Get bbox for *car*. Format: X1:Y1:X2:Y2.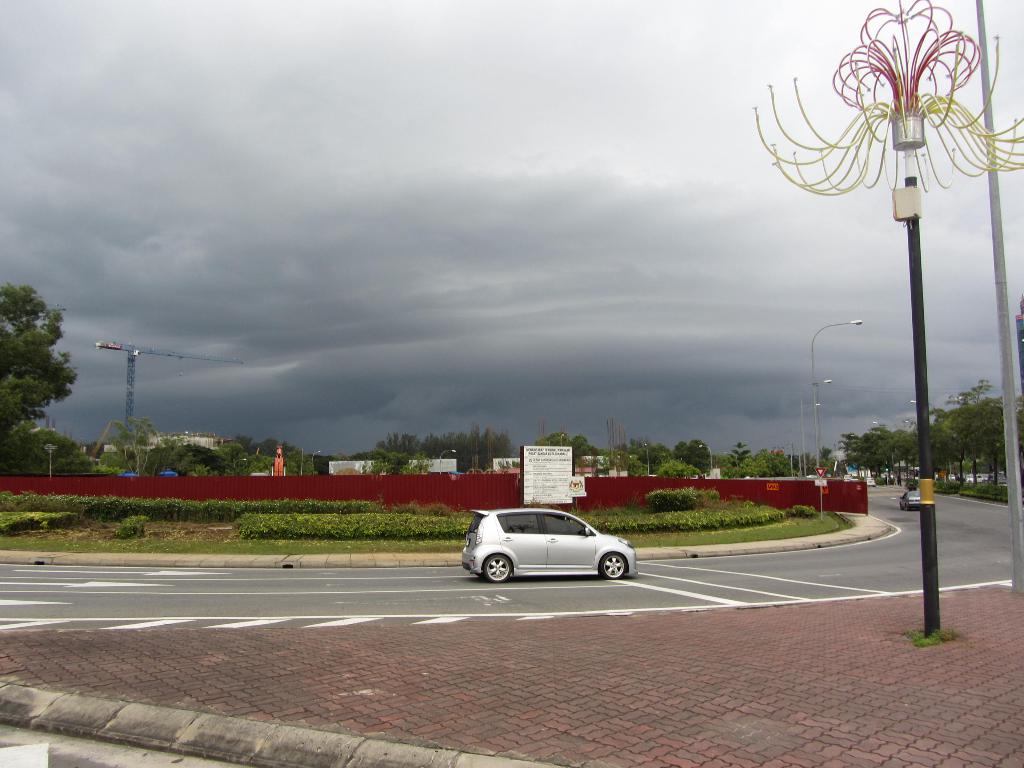
460:508:637:582.
